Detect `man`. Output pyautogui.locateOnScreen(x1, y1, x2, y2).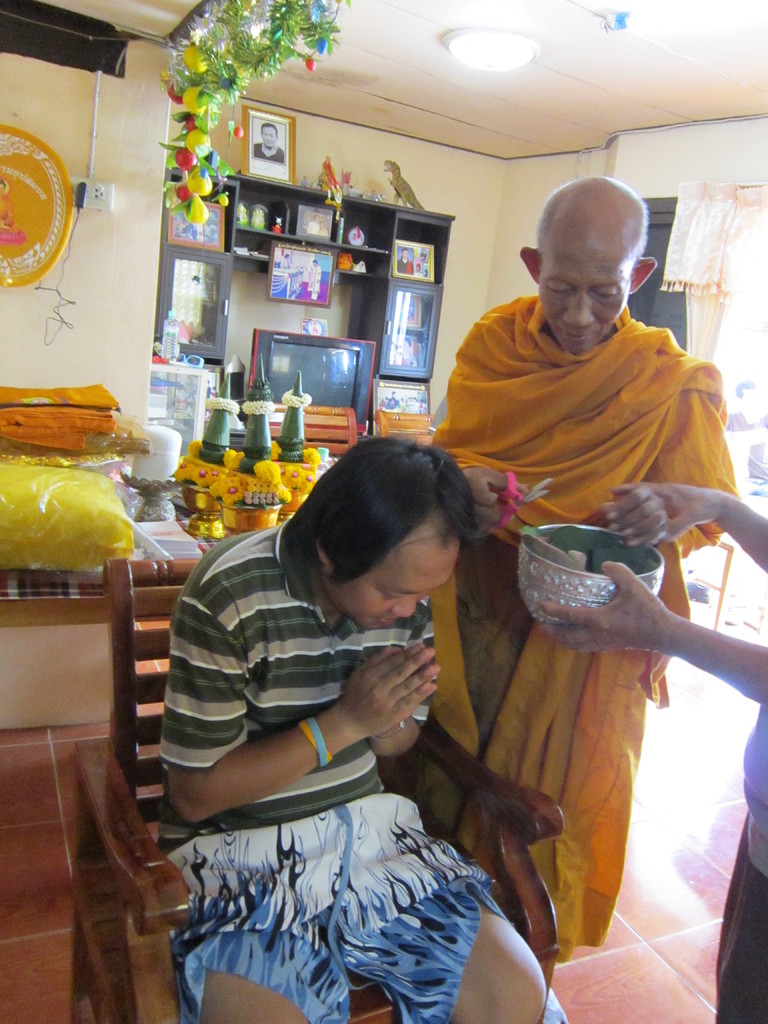
pyautogui.locateOnScreen(308, 212, 317, 231).
